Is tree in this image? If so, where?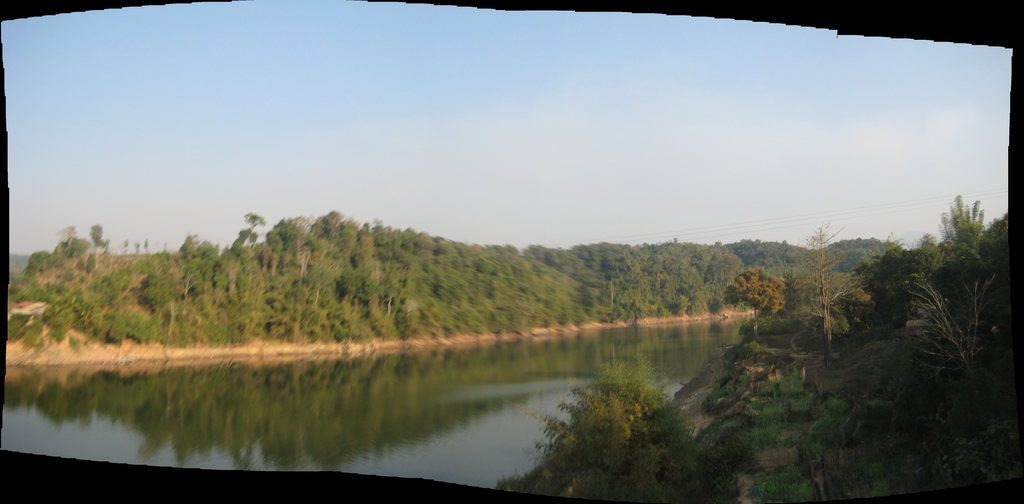
Yes, at box=[542, 349, 687, 475].
